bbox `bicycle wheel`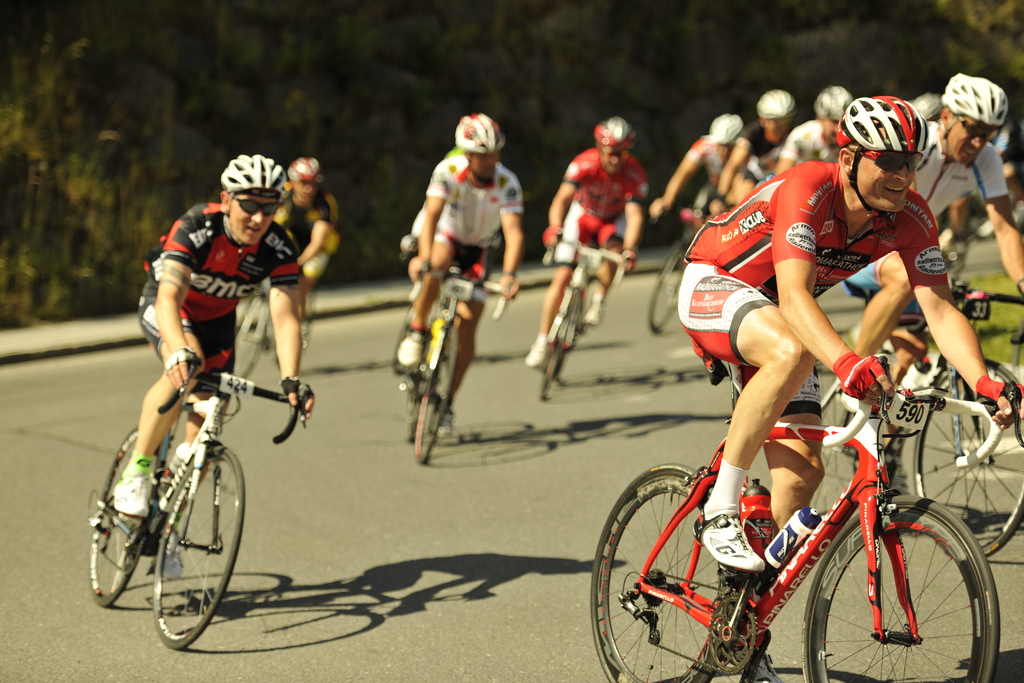
crop(149, 444, 250, 649)
